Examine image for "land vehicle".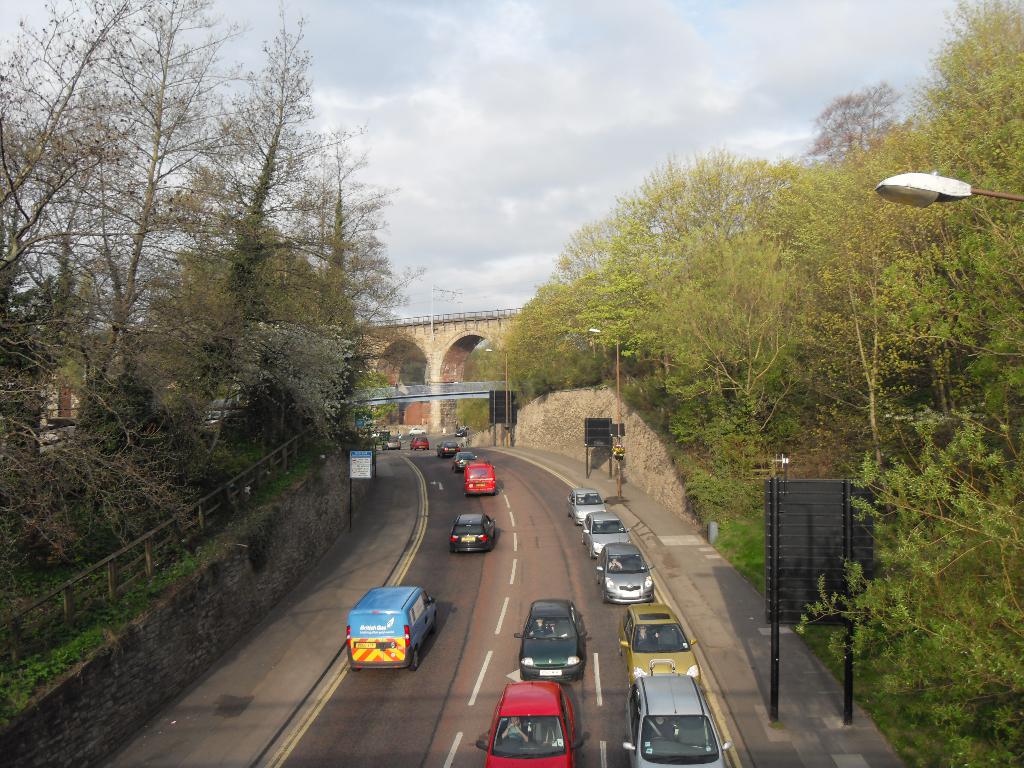
Examination result: {"left": 565, "top": 482, "right": 607, "bottom": 525}.
